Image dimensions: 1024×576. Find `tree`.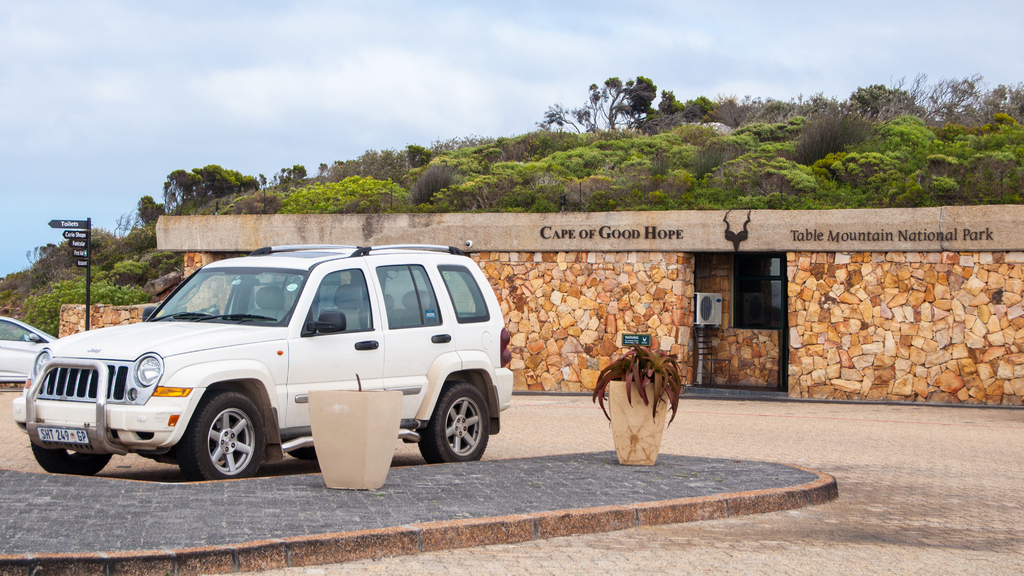
left=20, top=263, right=159, bottom=356.
